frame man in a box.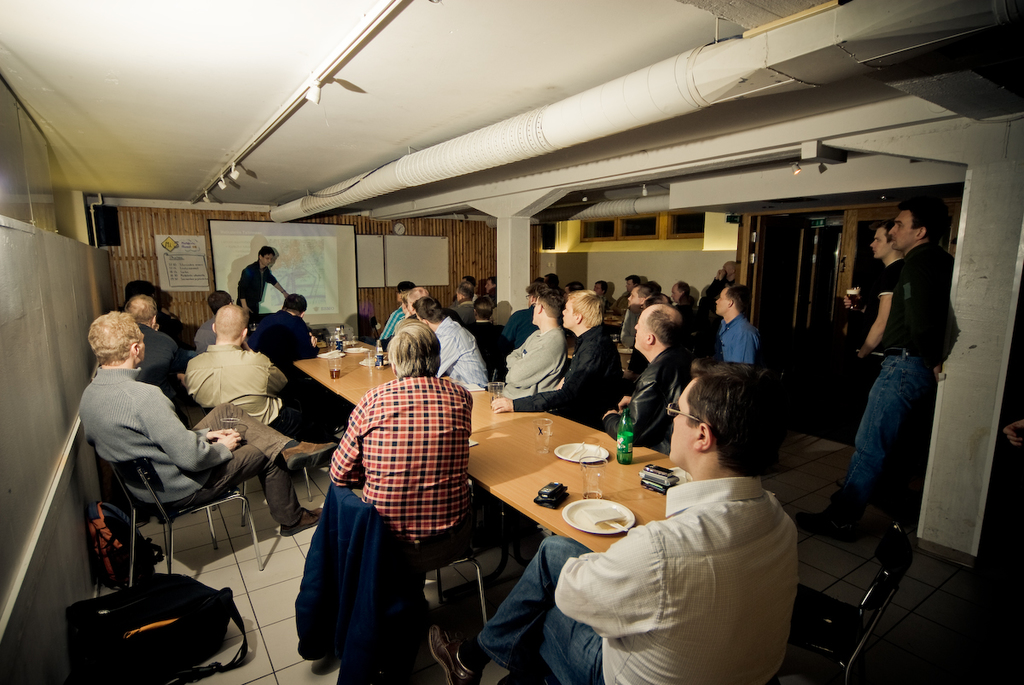
{"x1": 503, "y1": 284, "x2": 628, "y2": 431}.
